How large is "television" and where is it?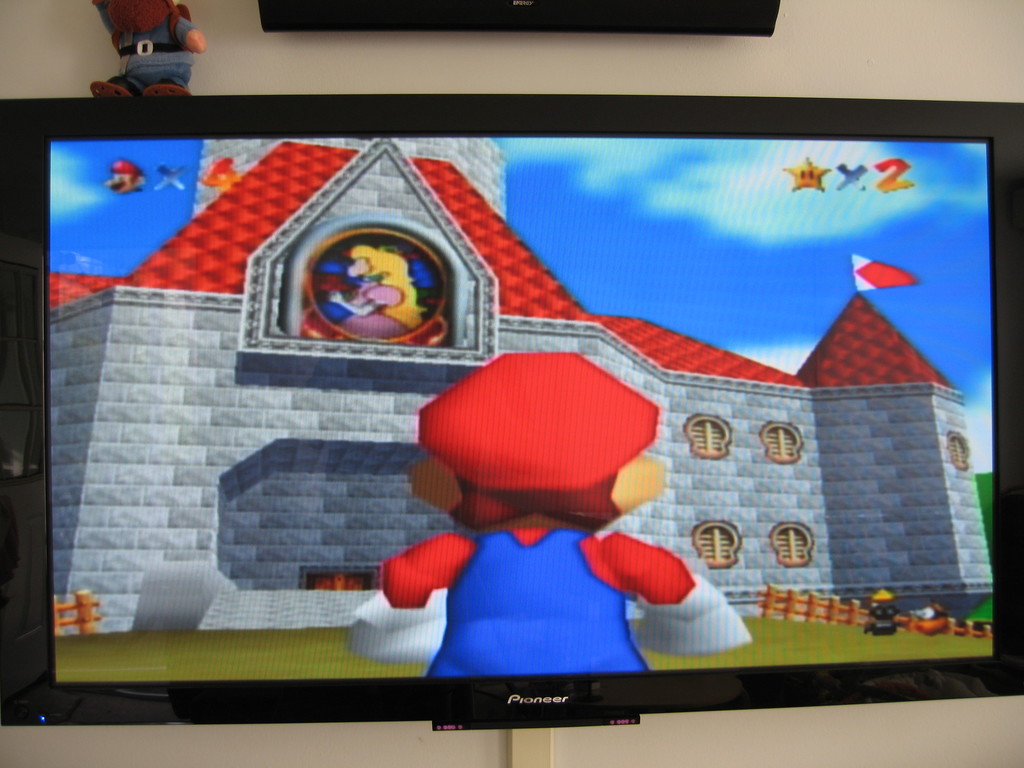
Bounding box: {"x1": 0, "y1": 99, "x2": 1023, "y2": 728}.
